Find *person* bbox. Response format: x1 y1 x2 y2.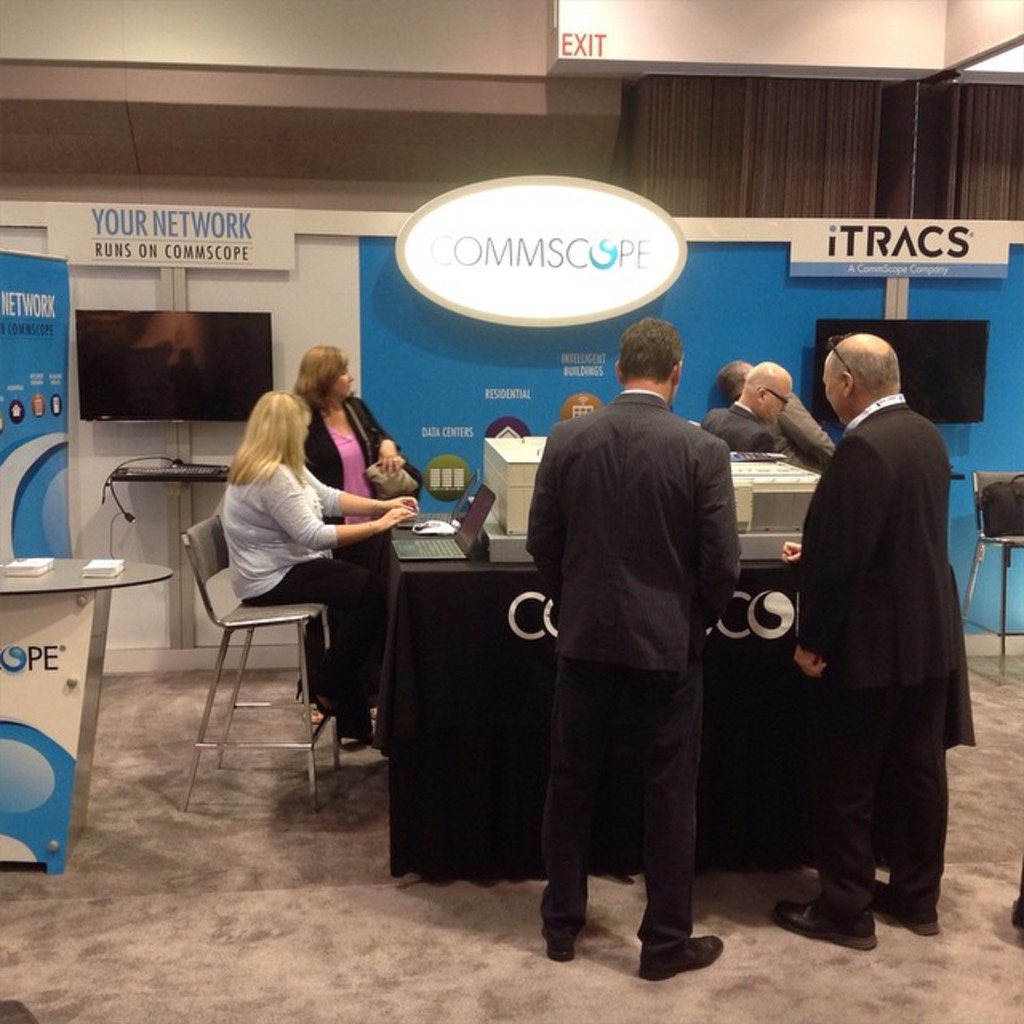
704 362 790 453.
